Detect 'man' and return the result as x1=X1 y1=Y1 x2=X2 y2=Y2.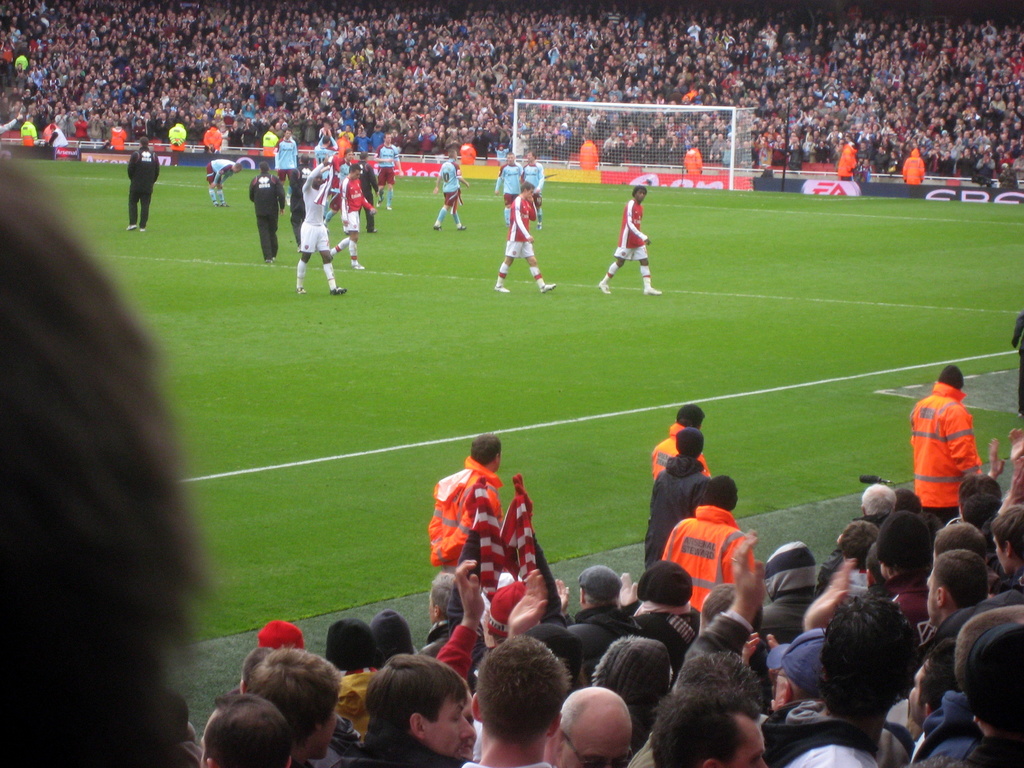
x1=521 y1=149 x2=546 y2=237.
